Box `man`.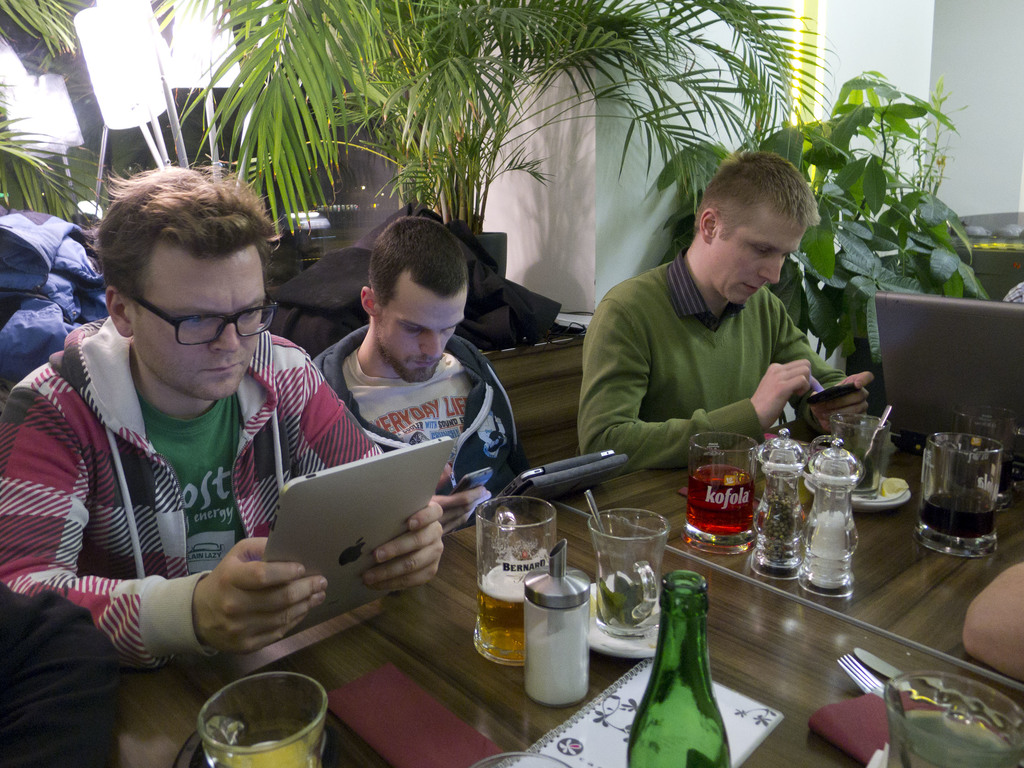
l=0, t=160, r=444, b=673.
